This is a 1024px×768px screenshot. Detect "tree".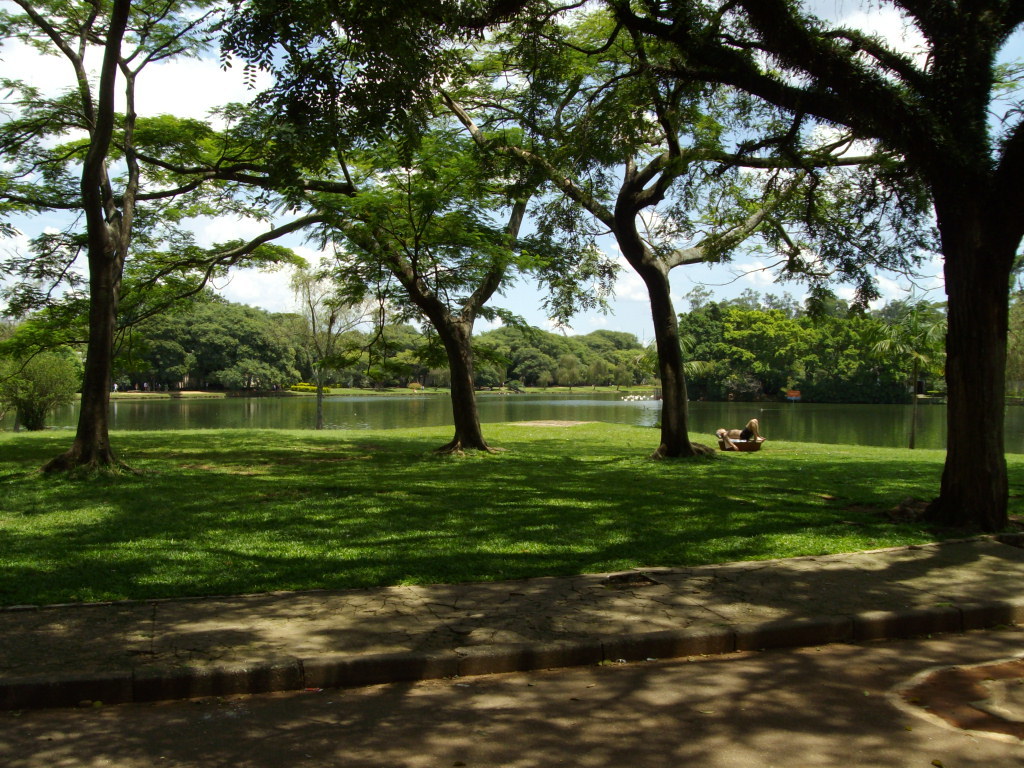
bbox=[538, 352, 582, 388].
